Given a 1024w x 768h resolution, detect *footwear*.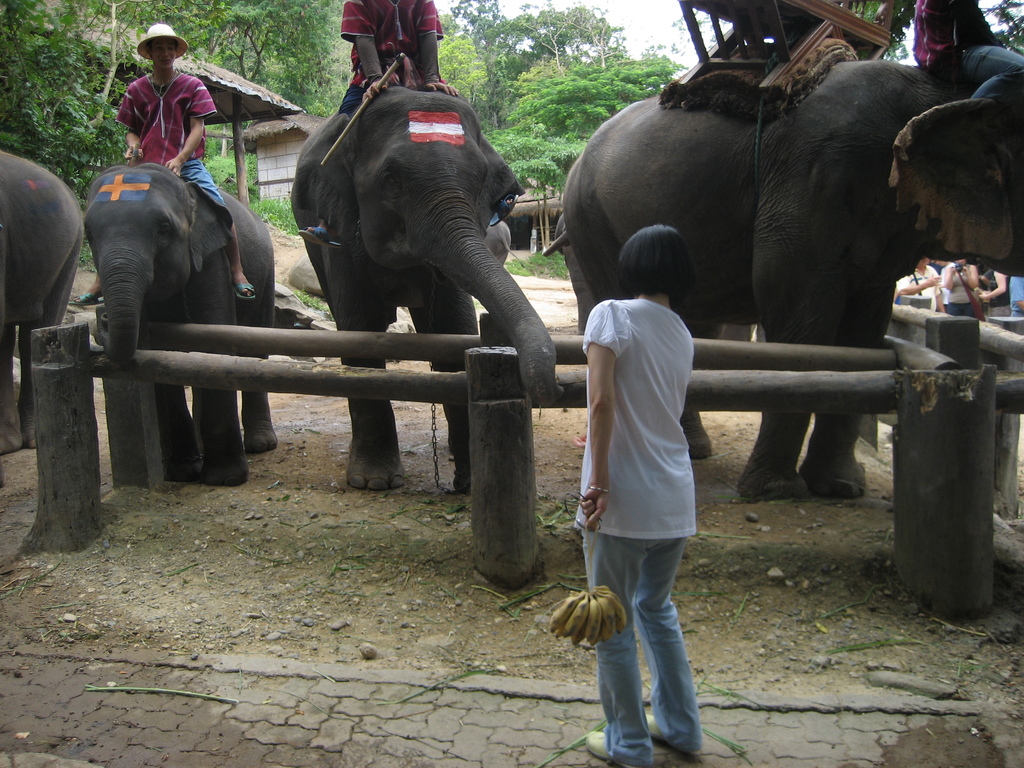
BBox(646, 712, 664, 744).
